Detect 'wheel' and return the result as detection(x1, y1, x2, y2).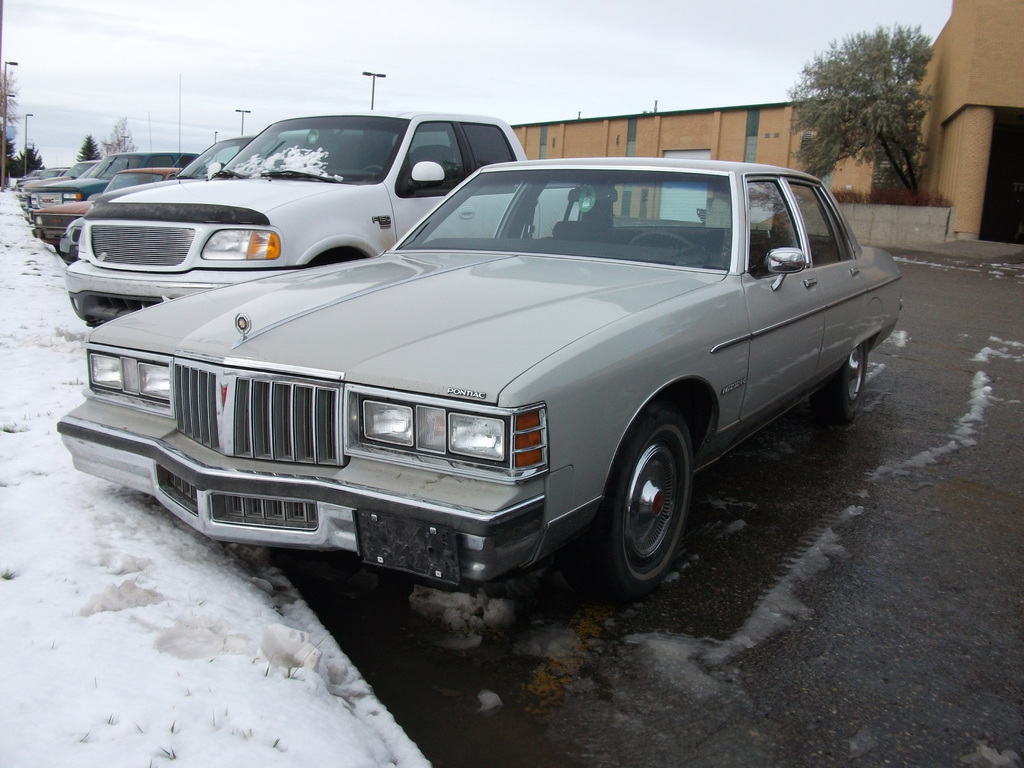
detection(356, 163, 383, 172).
